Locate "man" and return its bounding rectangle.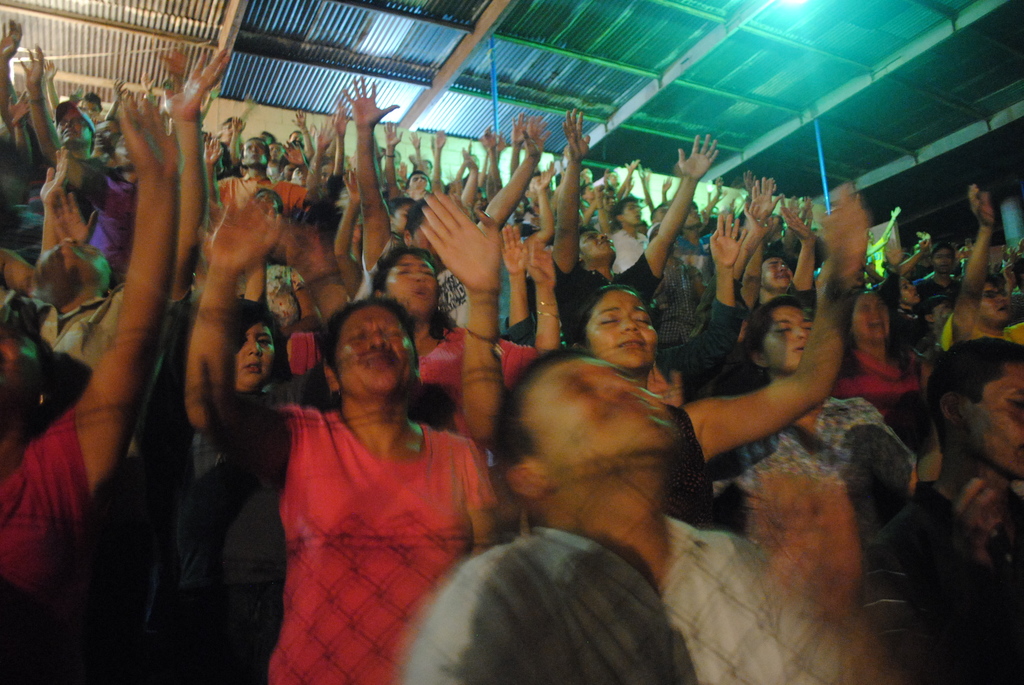
left=911, top=248, right=963, bottom=313.
